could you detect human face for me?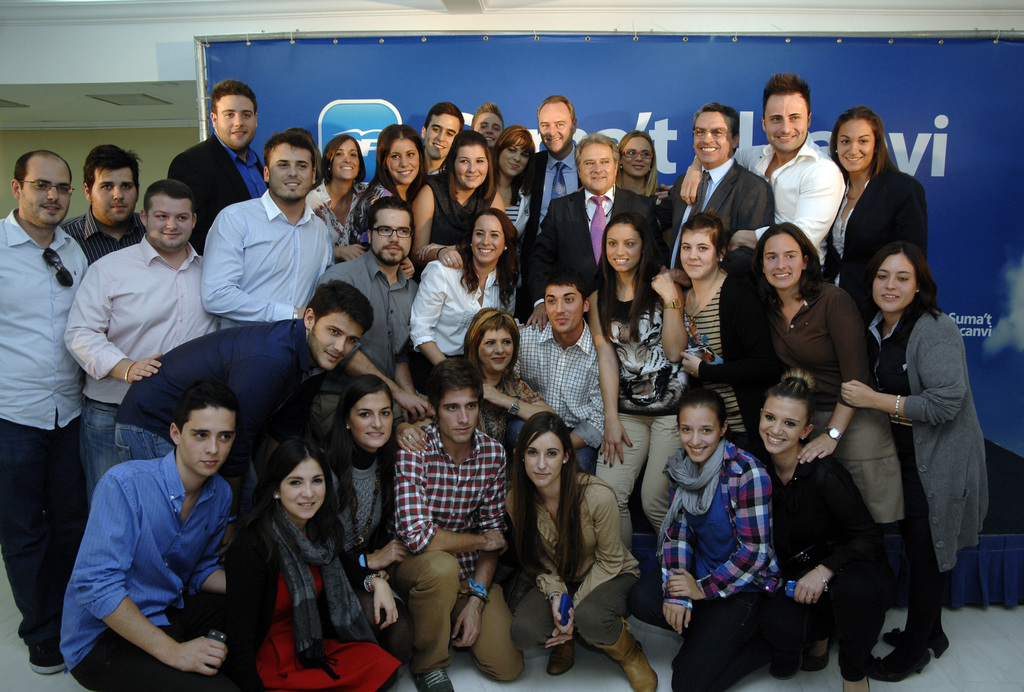
Detection result: select_region(148, 199, 190, 246).
